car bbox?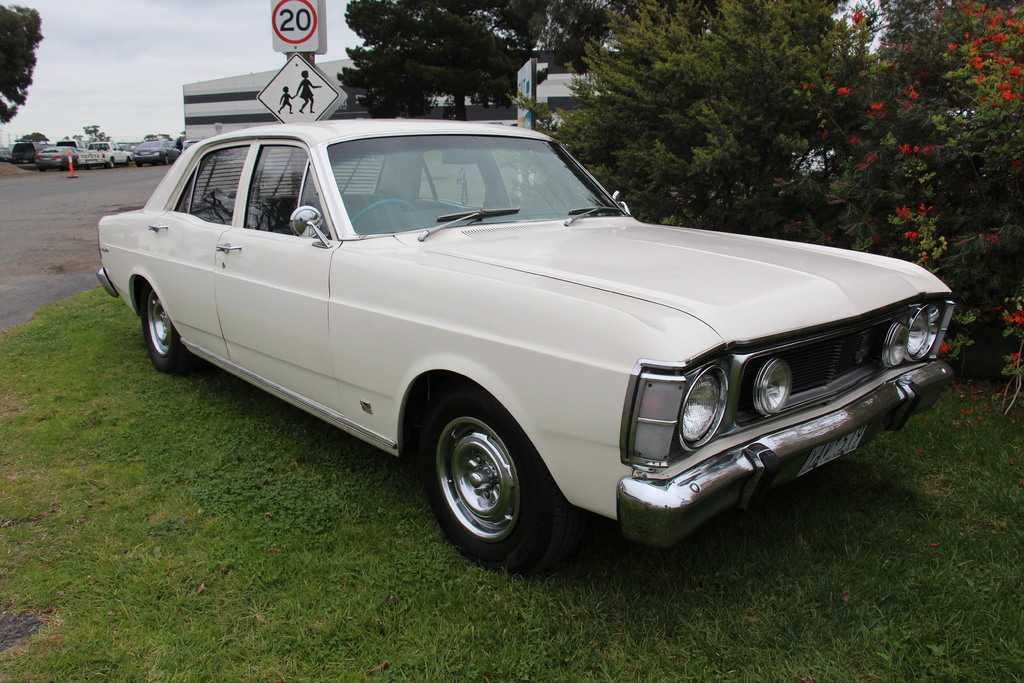
[11, 138, 43, 163]
